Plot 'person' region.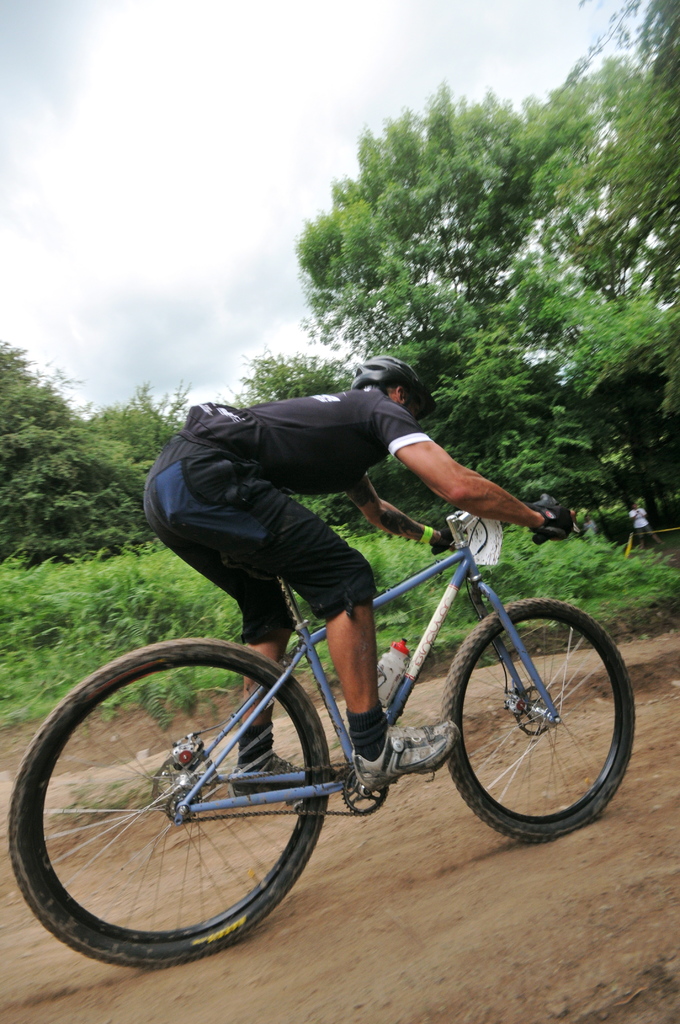
Plotted at [90, 348, 626, 904].
